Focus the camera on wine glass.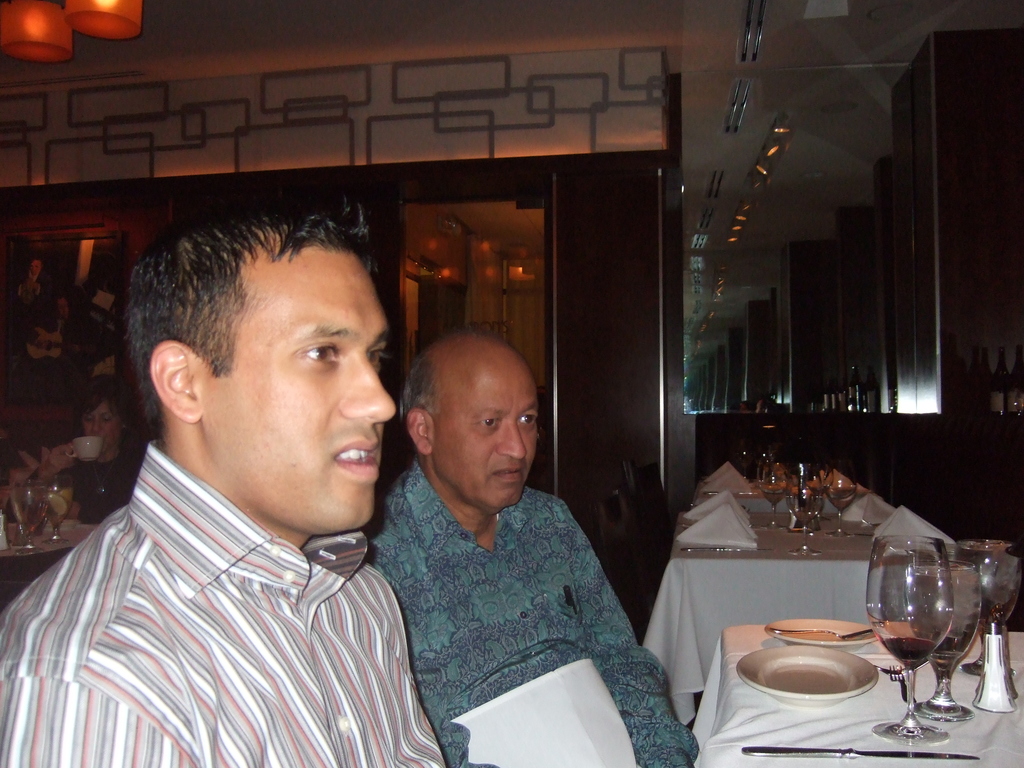
Focus region: (left=823, top=461, right=857, bottom=535).
